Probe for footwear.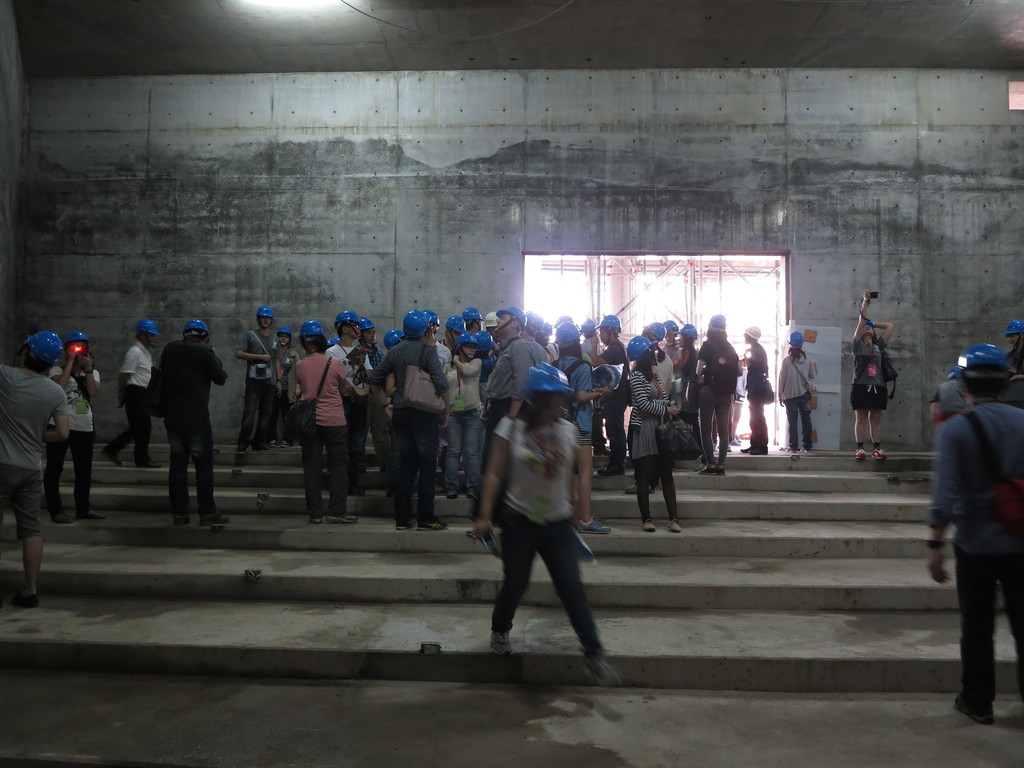
Probe result: (849, 440, 867, 458).
